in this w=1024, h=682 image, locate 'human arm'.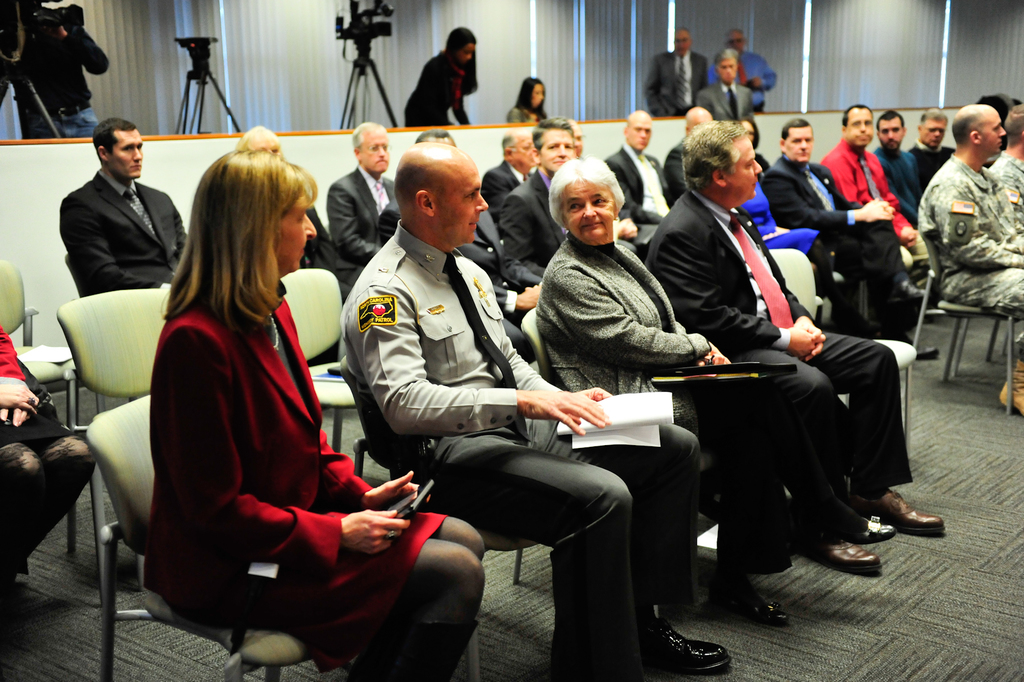
Bounding box: <box>447,78,474,130</box>.
